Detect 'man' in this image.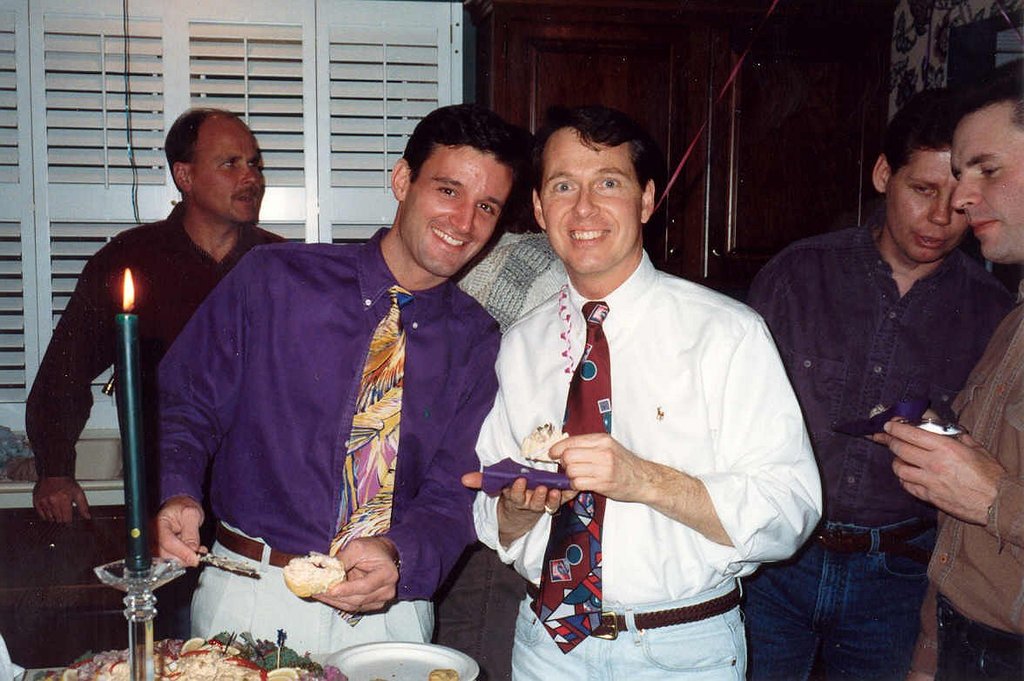
Detection: select_region(860, 55, 1023, 680).
